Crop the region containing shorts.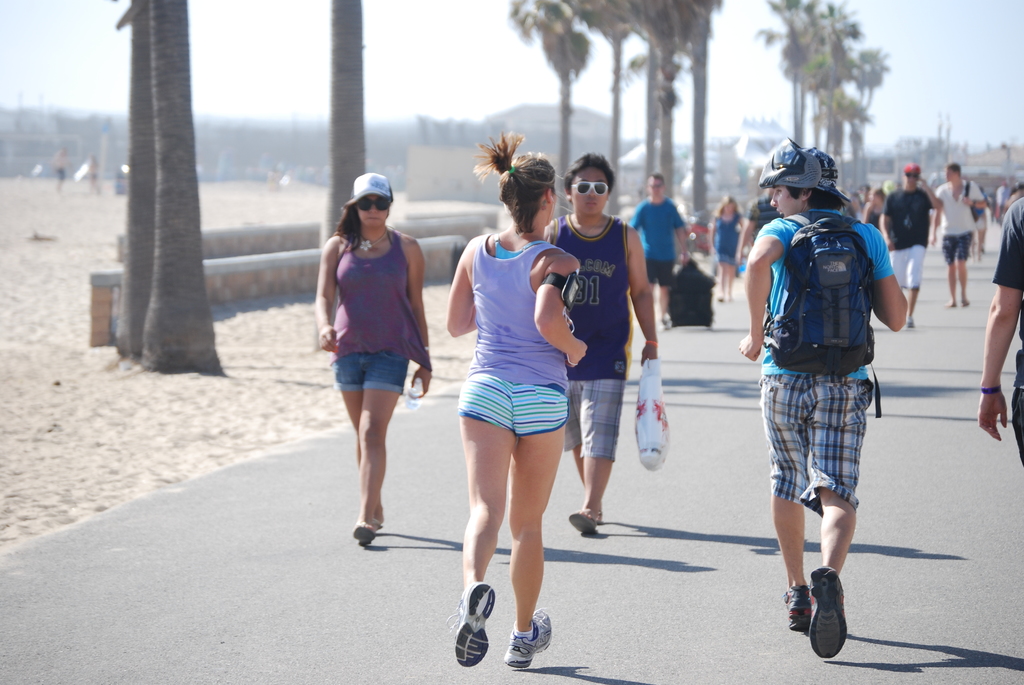
Crop region: [left=330, top=351, right=408, bottom=397].
